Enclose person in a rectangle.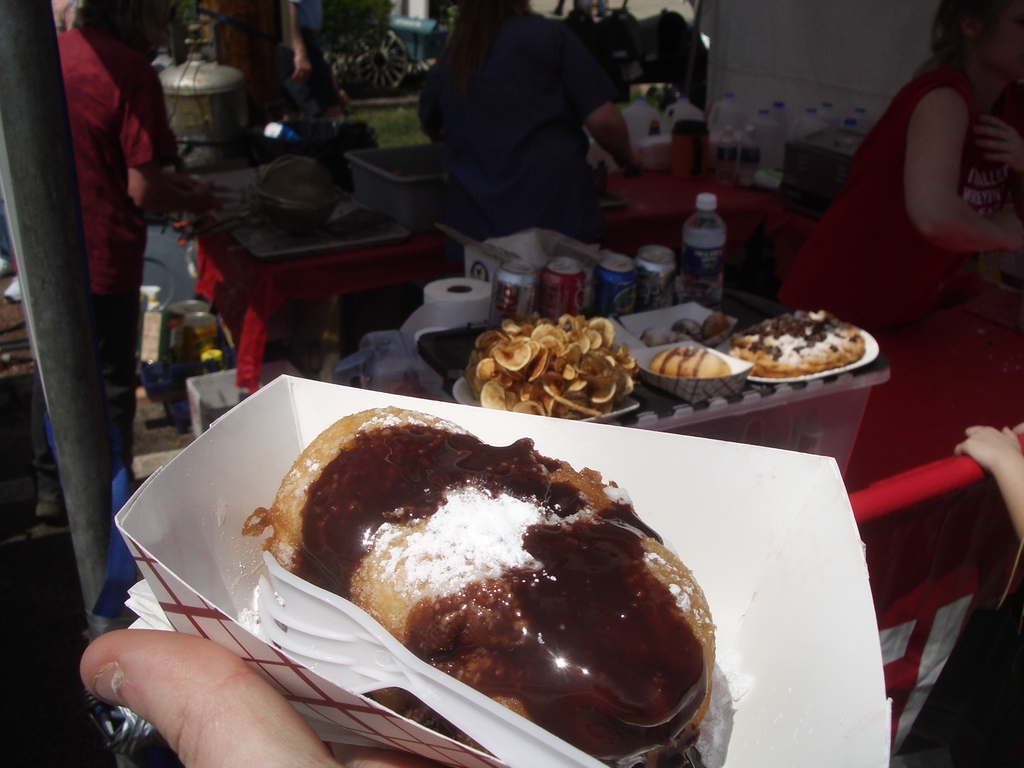
(left=397, top=5, right=675, bottom=268).
